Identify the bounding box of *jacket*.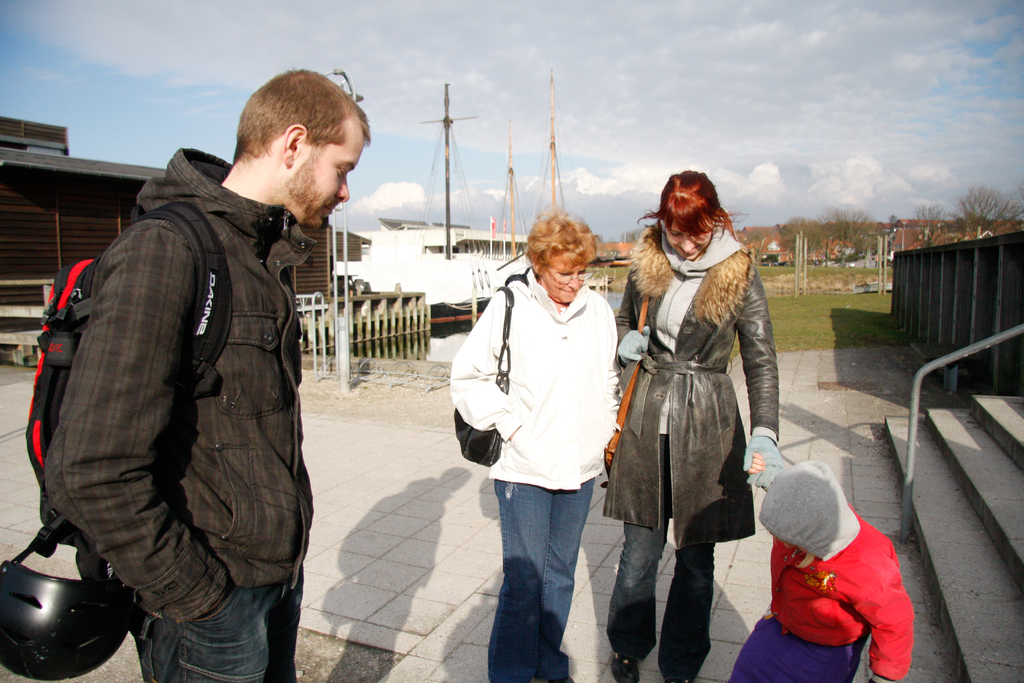
751, 429, 923, 682.
